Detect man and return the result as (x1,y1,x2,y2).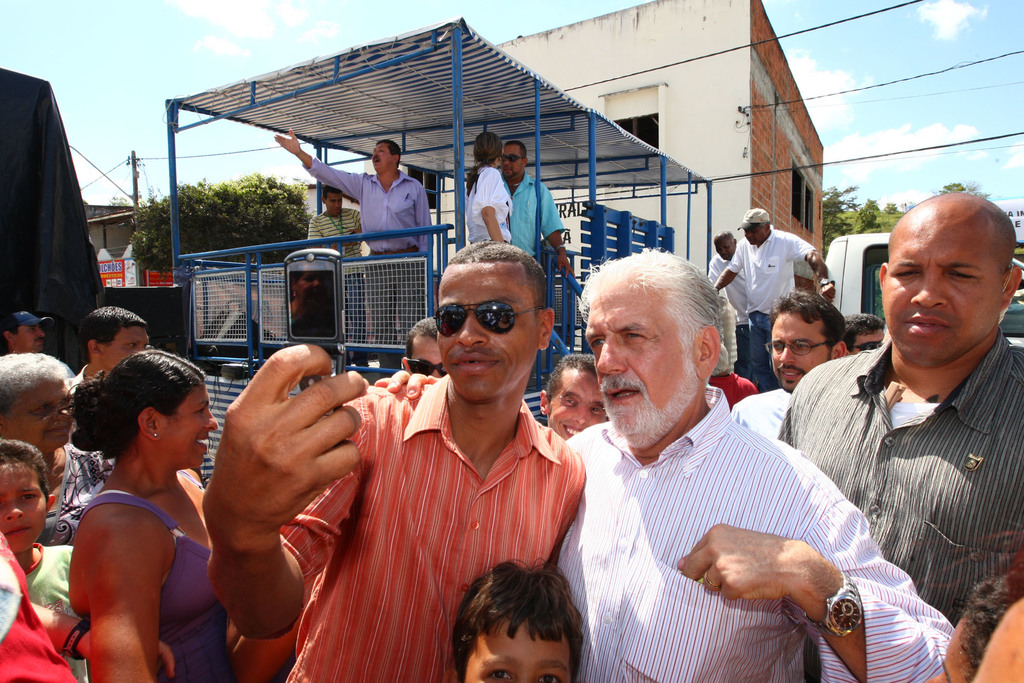
(205,242,588,682).
